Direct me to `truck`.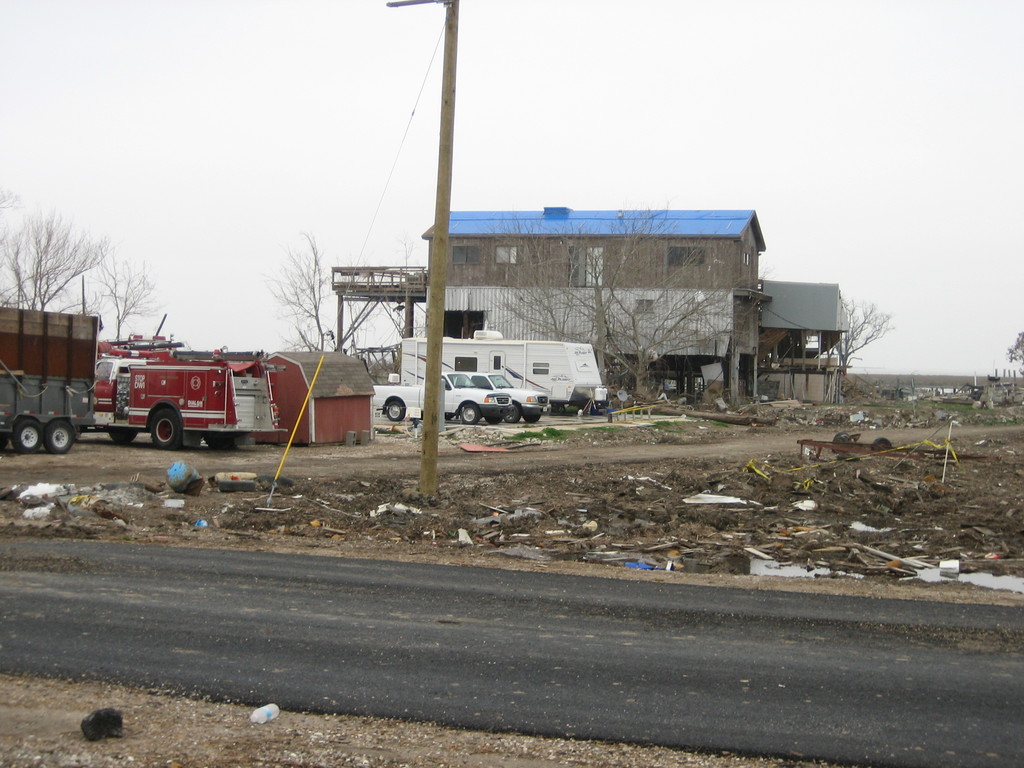
Direction: [372, 369, 513, 426].
